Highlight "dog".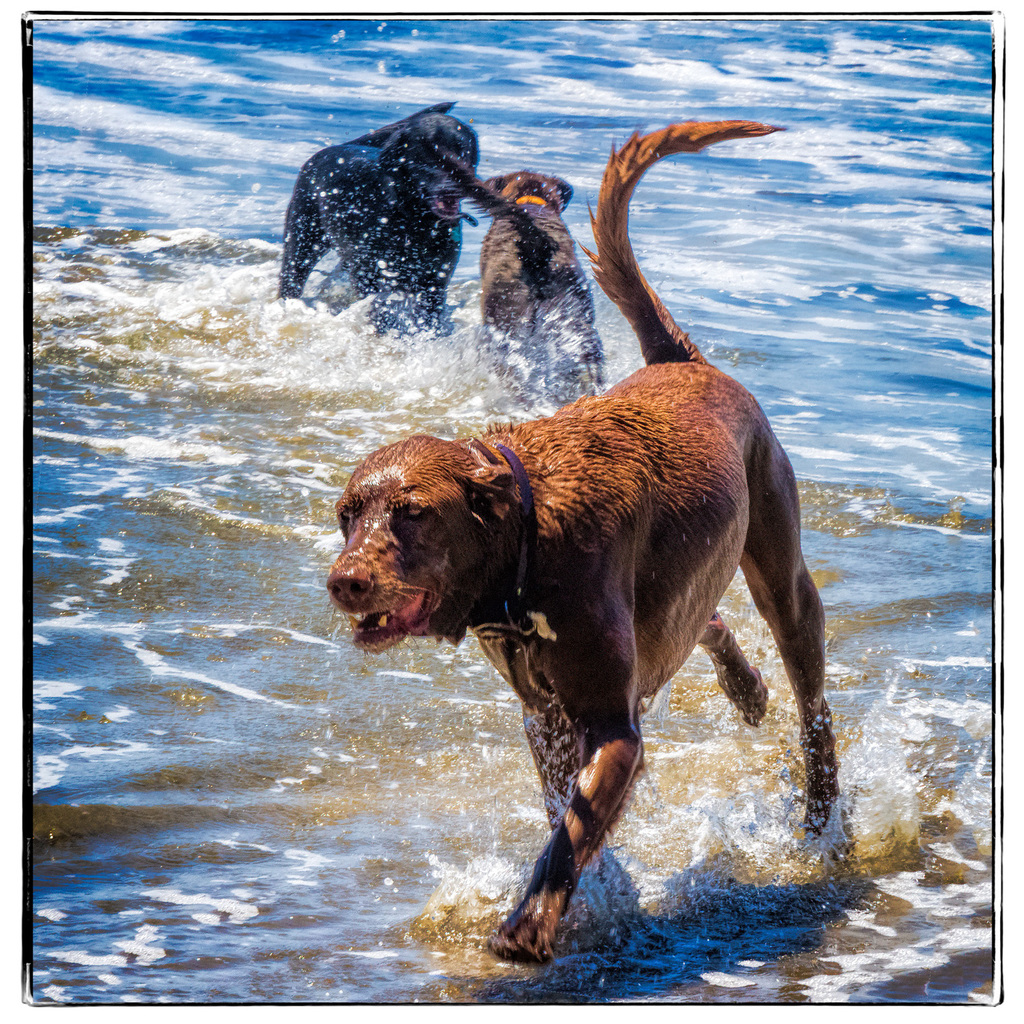
Highlighted region: select_region(319, 117, 837, 970).
